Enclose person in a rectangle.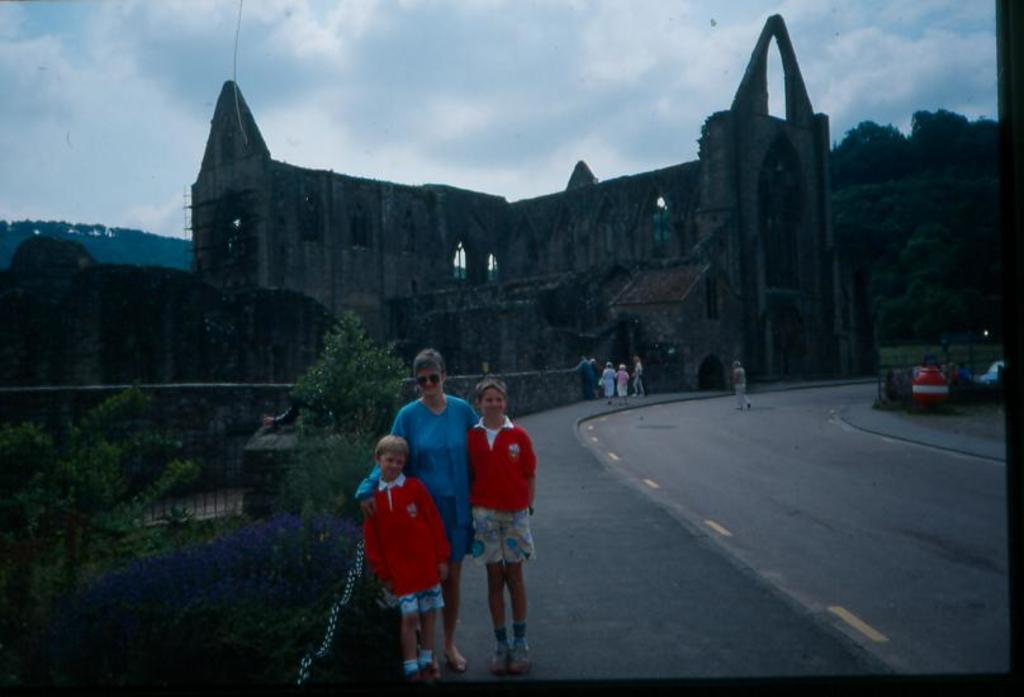
rect(597, 360, 618, 404).
